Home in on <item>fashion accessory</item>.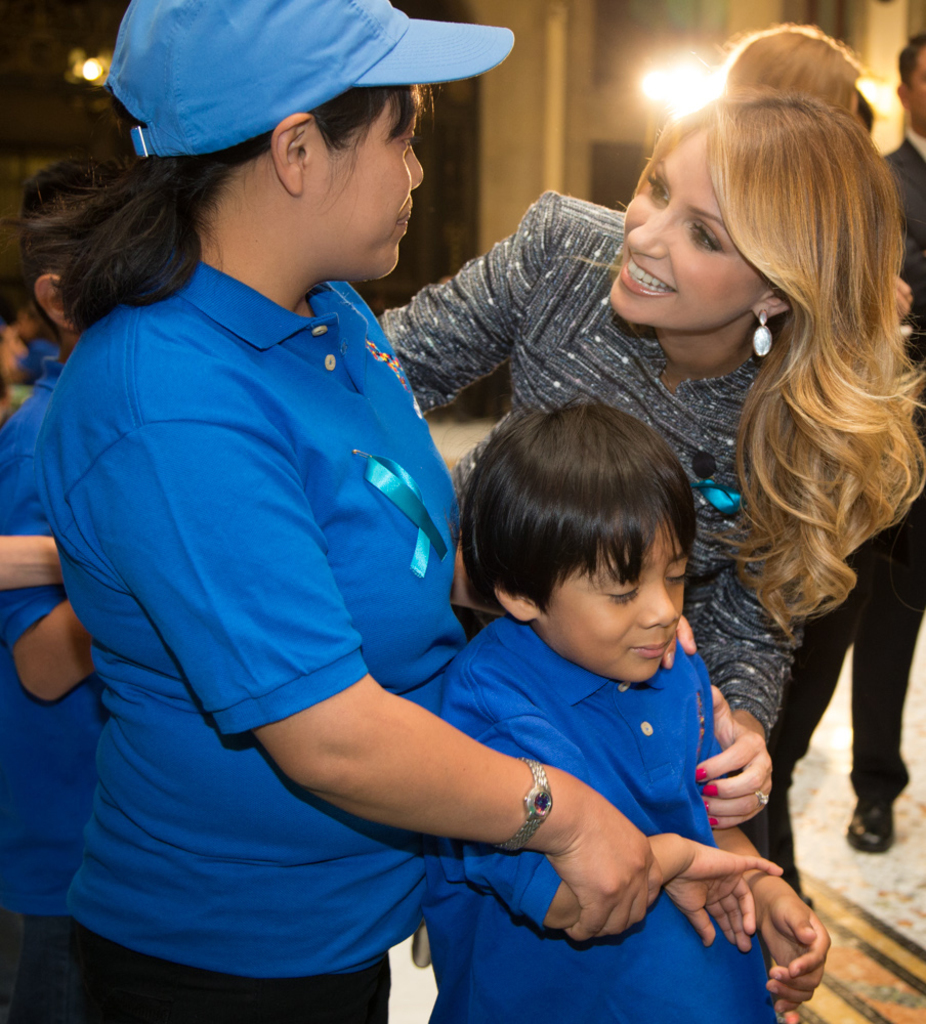
Homed in at detection(757, 793, 767, 810).
